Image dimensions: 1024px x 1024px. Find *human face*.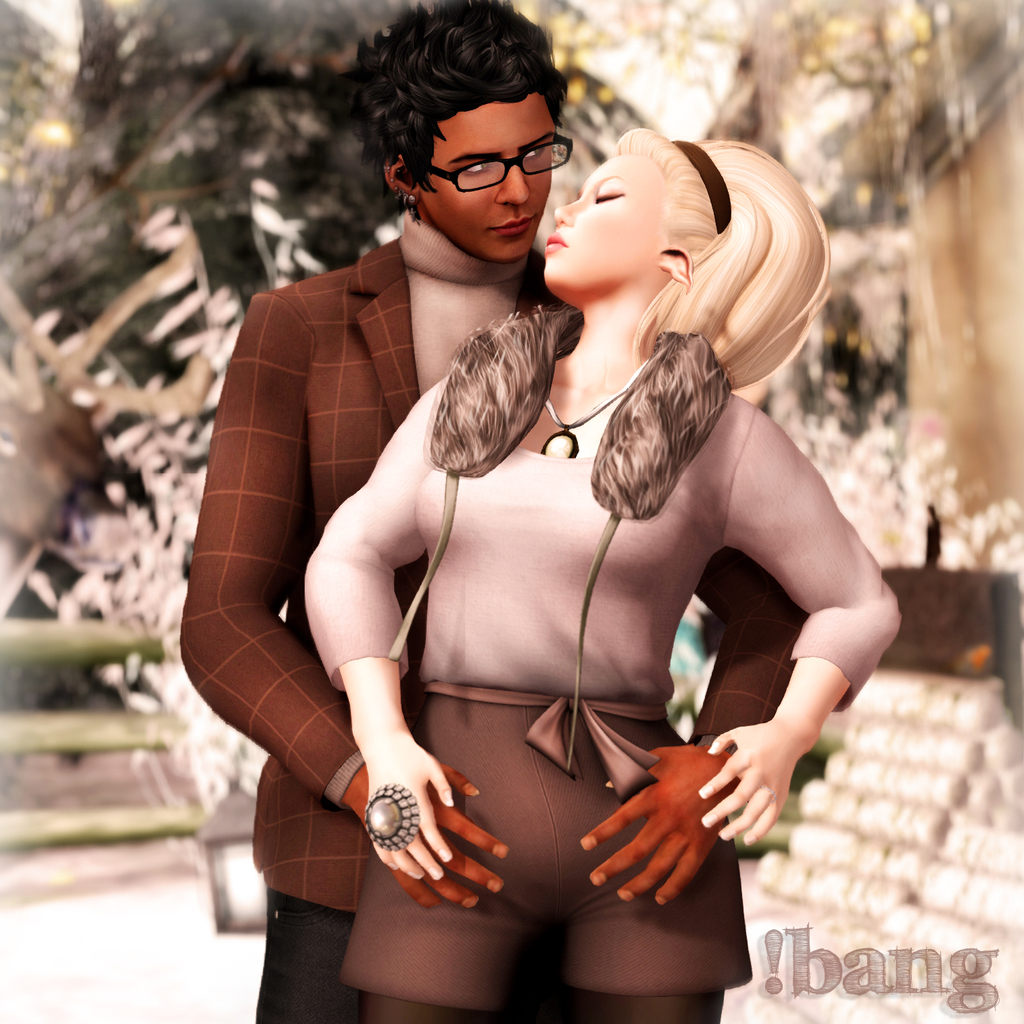
bbox=(552, 161, 664, 278).
